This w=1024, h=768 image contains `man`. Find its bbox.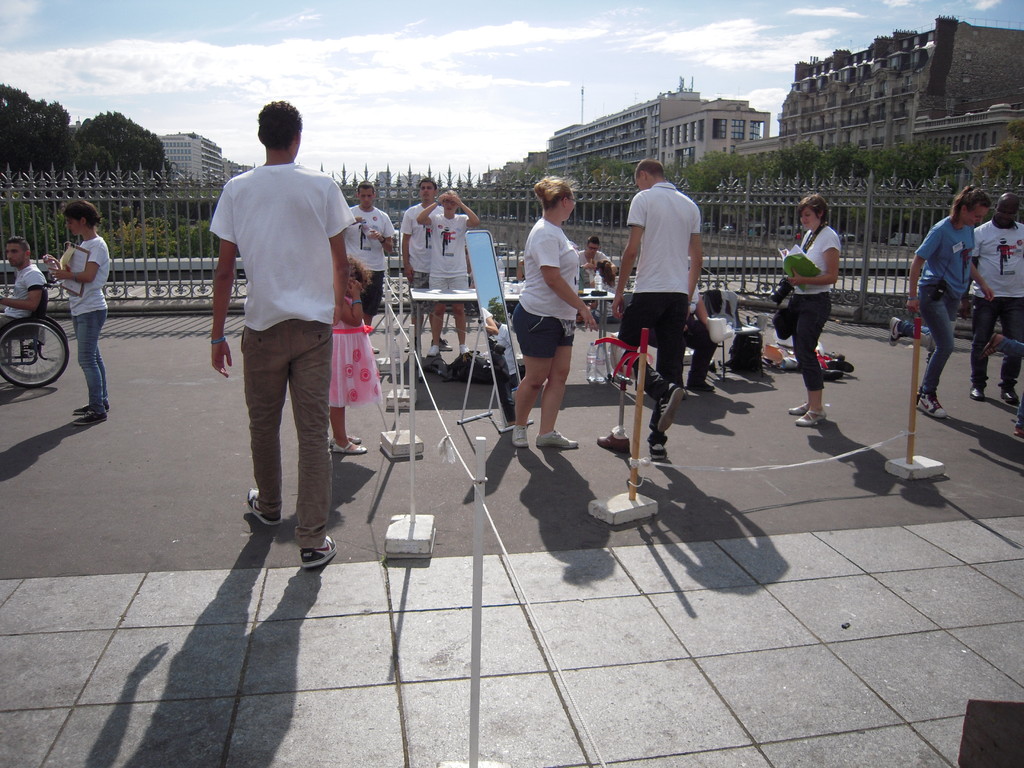
{"left": 399, "top": 175, "right": 449, "bottom": 353}.
